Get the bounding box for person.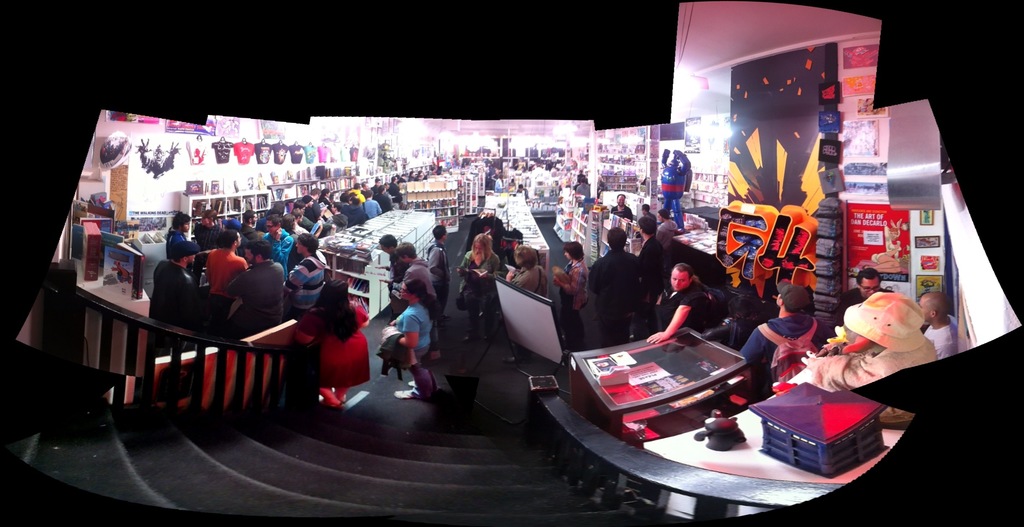
(left=575, top=174, right=591, bottom=200).
